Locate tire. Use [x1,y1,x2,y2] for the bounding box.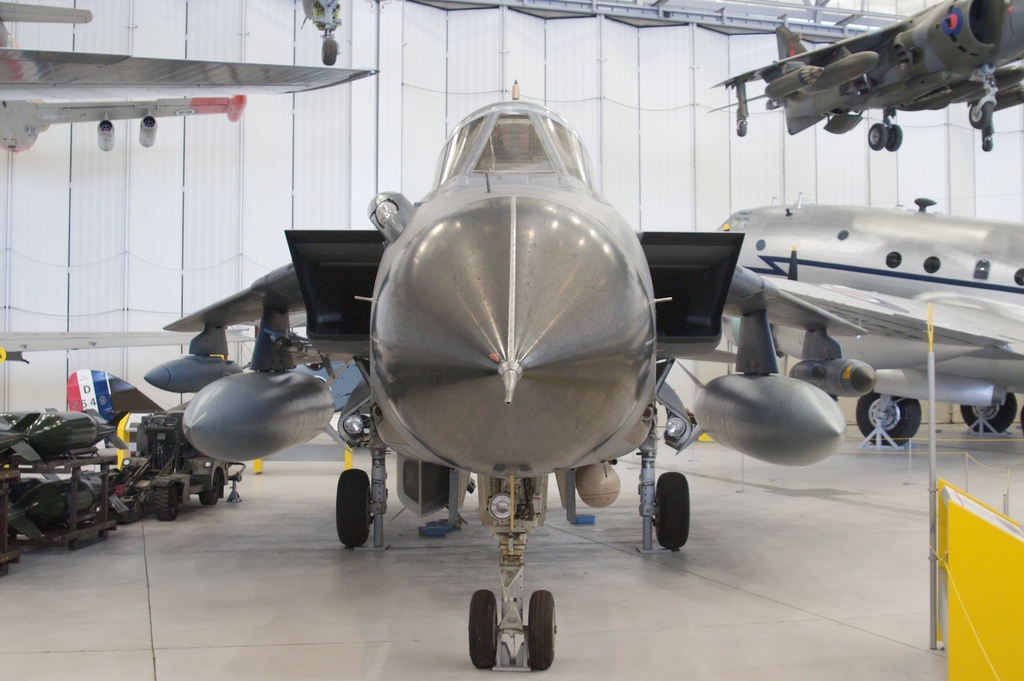
[868,123,886,152].
